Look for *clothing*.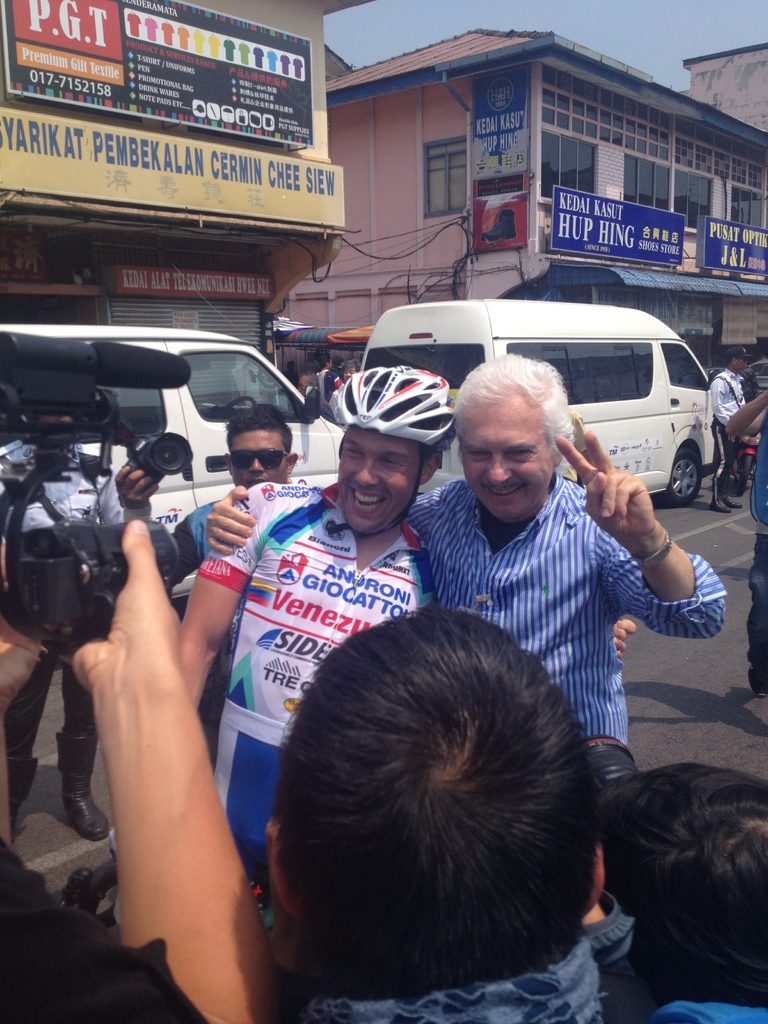
Found: region(0, 837, 207, 1023).
